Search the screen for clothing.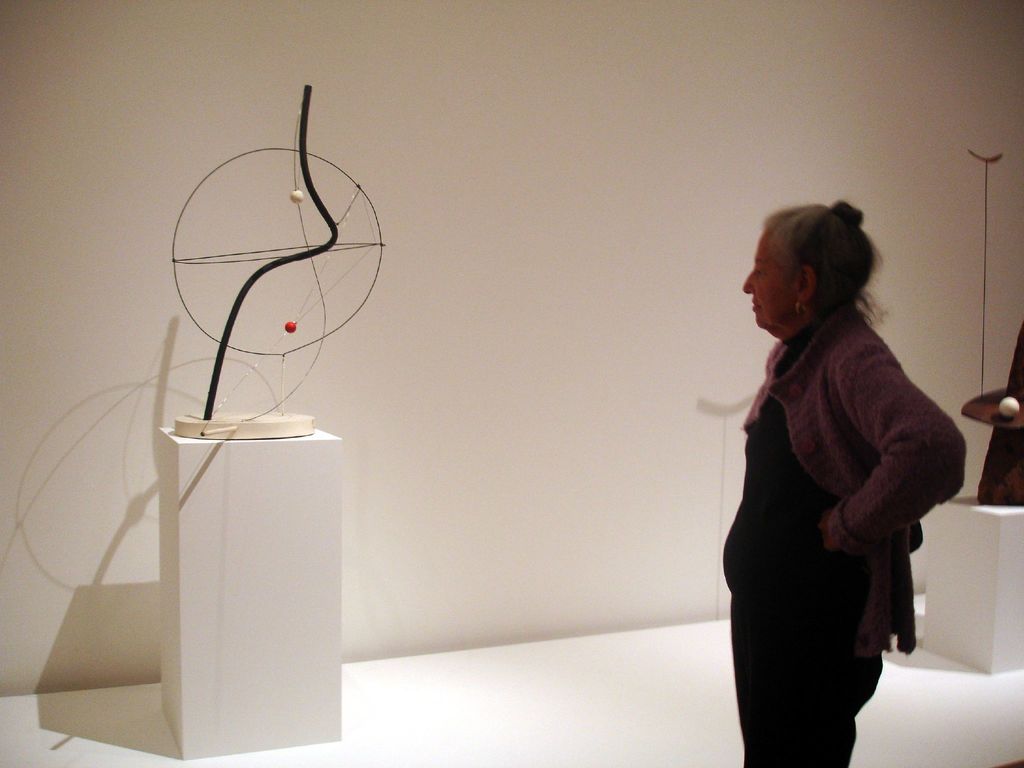
Found at <box>666,262,911,747</box>.
